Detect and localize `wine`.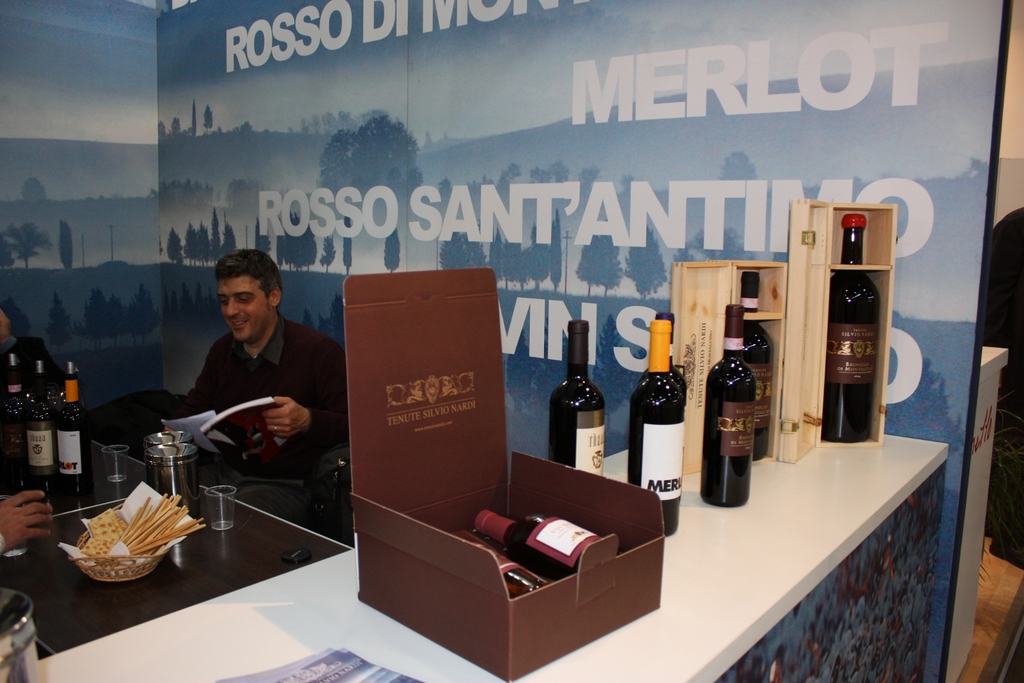
Localized at bbox(3, 354, 29, 477).
